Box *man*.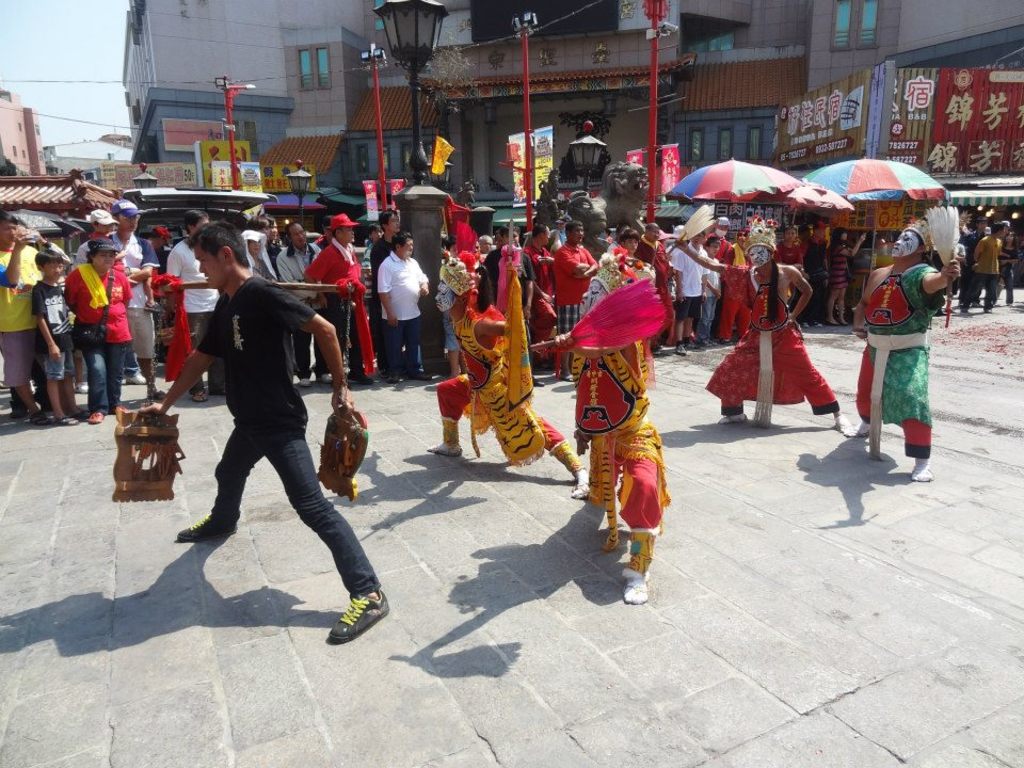
(left=277, top=214, right=323, bottom=377).
